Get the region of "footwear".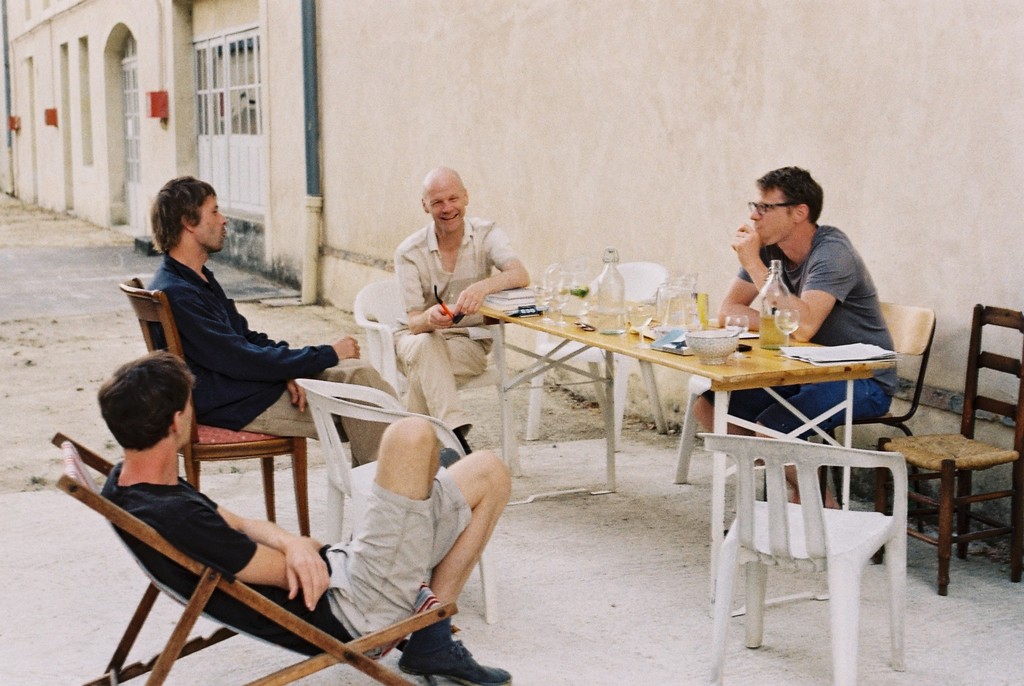
399, 632, 504, 676.
